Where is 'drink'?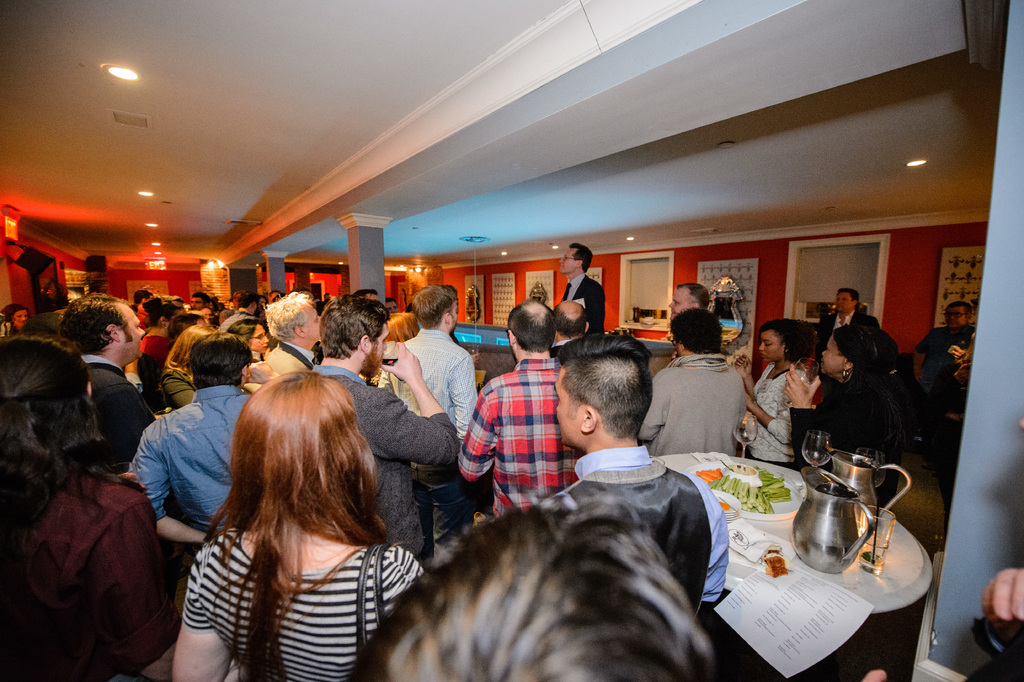
l=765, t=553, r=787, b=574.
